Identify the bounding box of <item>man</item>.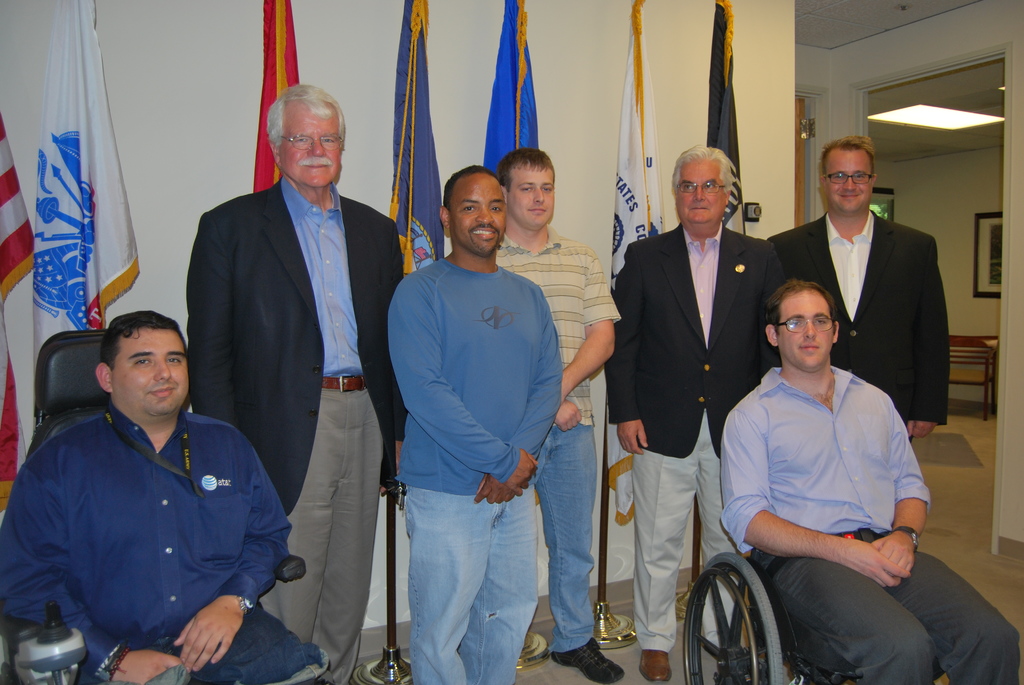
762:134:959:444.
